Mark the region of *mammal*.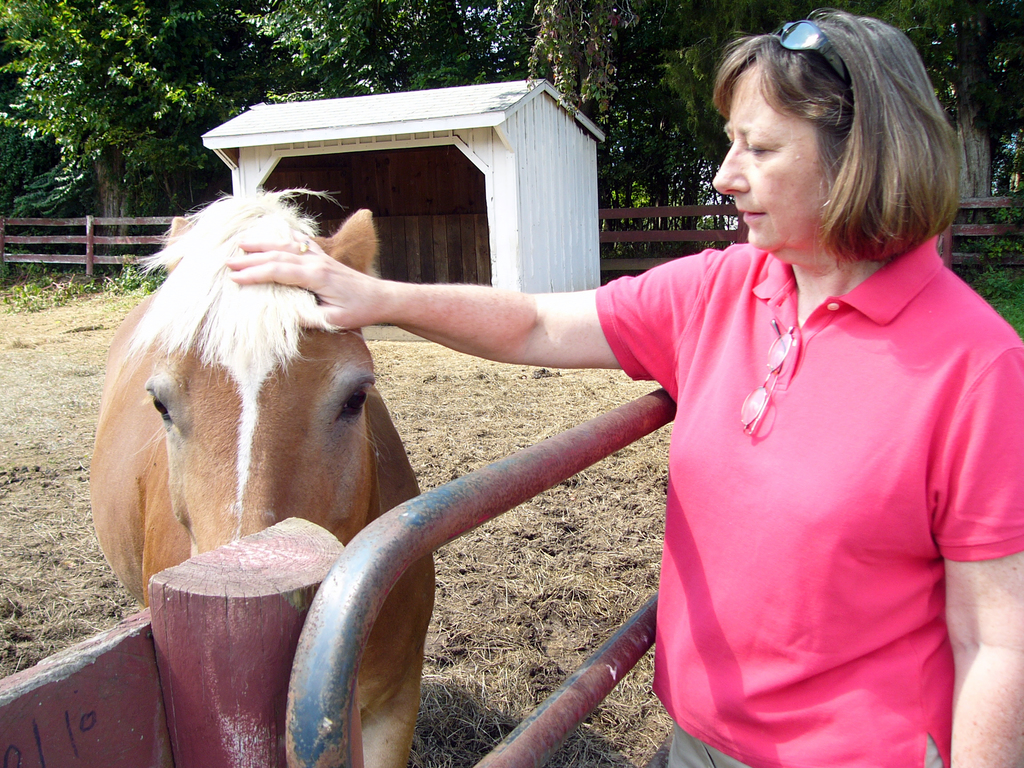
Region: (x1=89, y1=184, x2=436, y2=767).
